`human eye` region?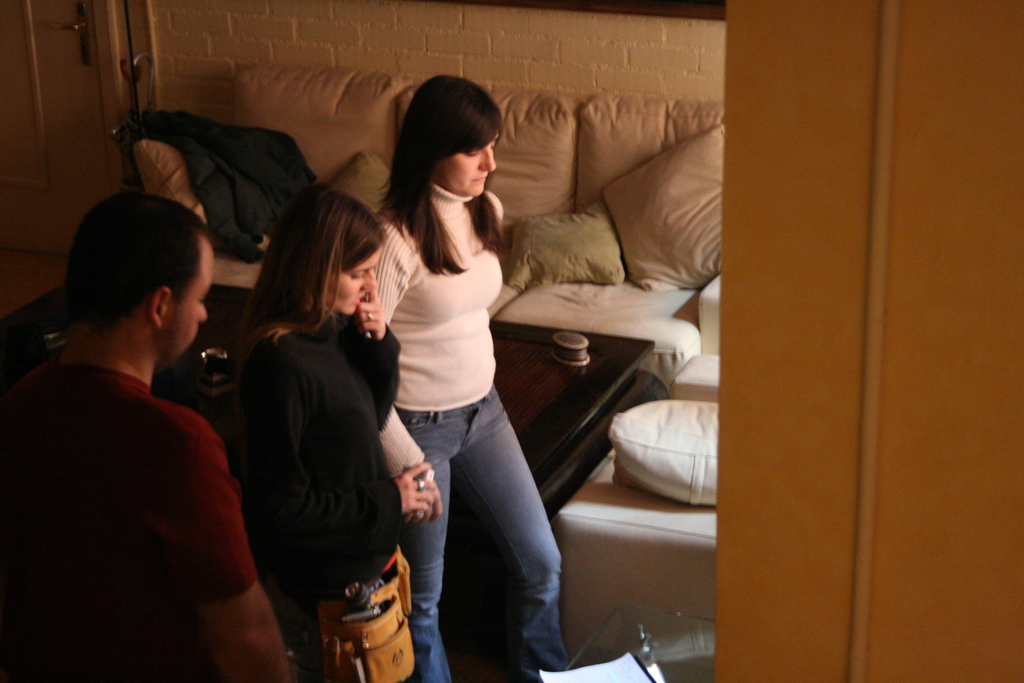
rect(490, 141, 497, 153)
